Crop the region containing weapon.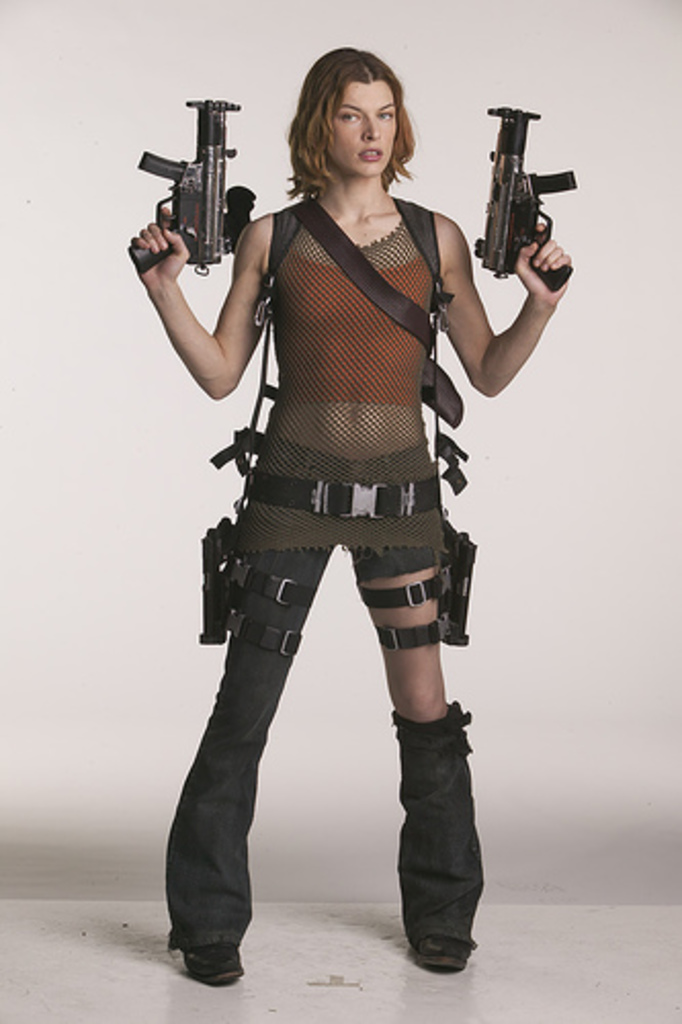
Crop region: box=[197, 518, 231, 655].
